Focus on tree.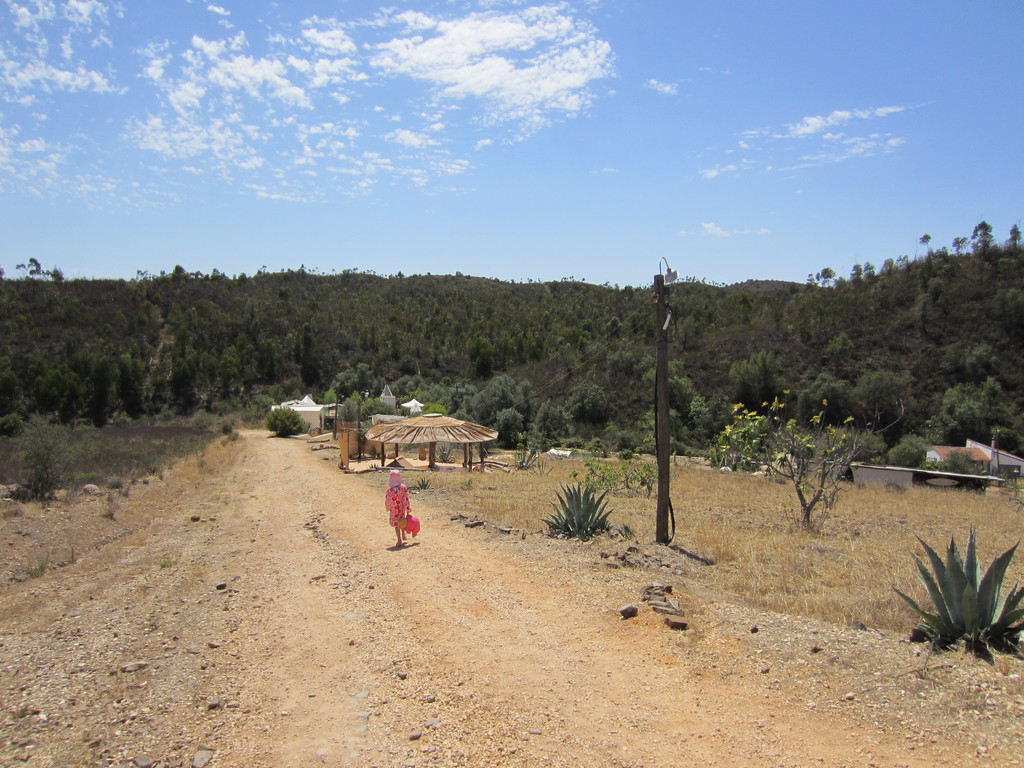
Focused at rect(472, 340, 495, 381).
